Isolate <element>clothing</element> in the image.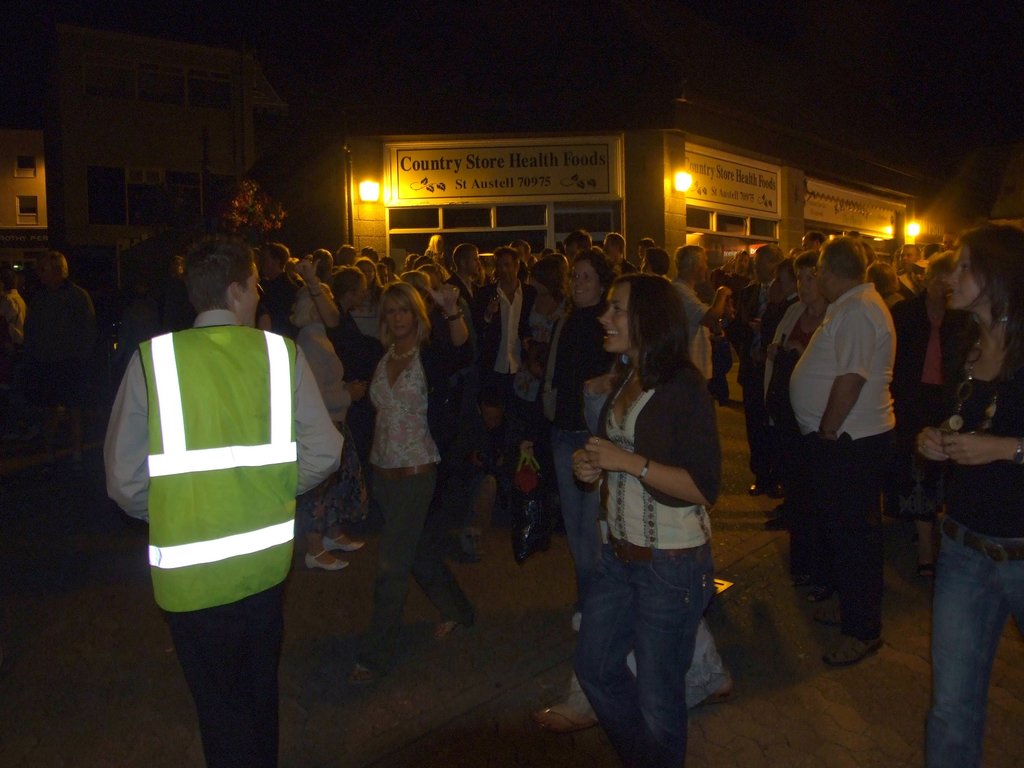
Isolated region: Rect(789, 280, 900, 644).
